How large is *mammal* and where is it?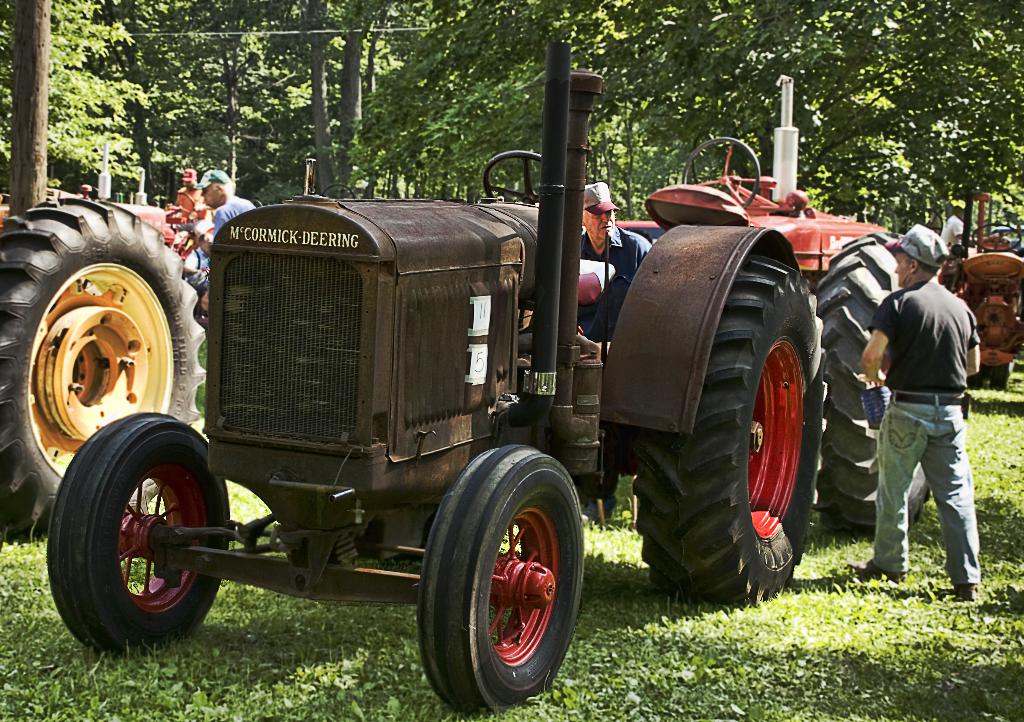
Bounding box: x1=854 y1=229 x2=979 y2=606.
